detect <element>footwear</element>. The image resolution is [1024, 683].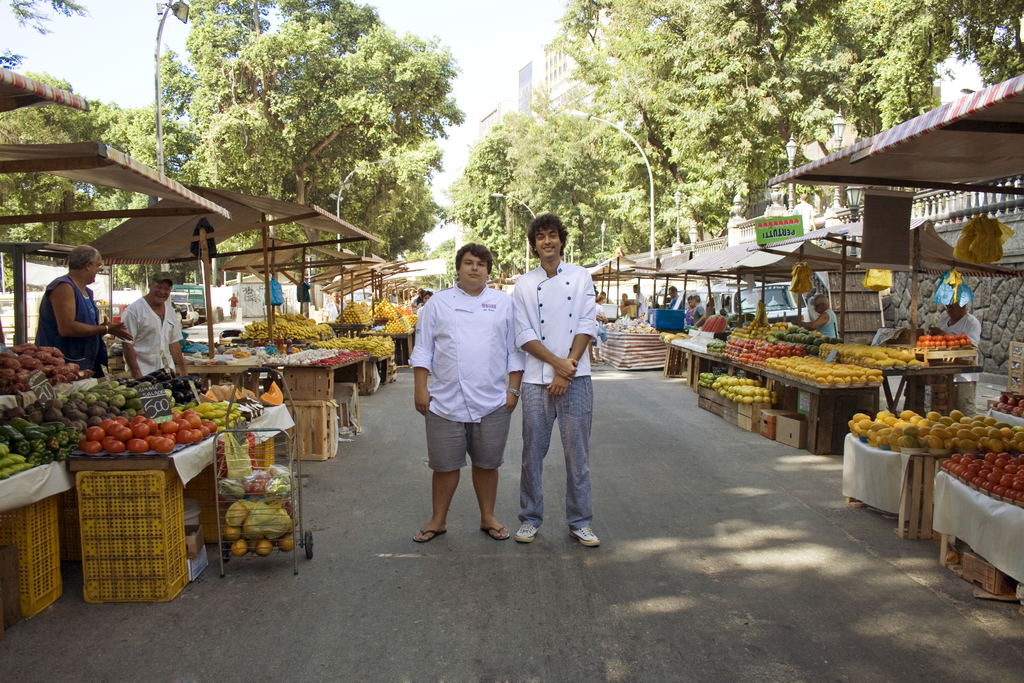
570 525 604 549.
